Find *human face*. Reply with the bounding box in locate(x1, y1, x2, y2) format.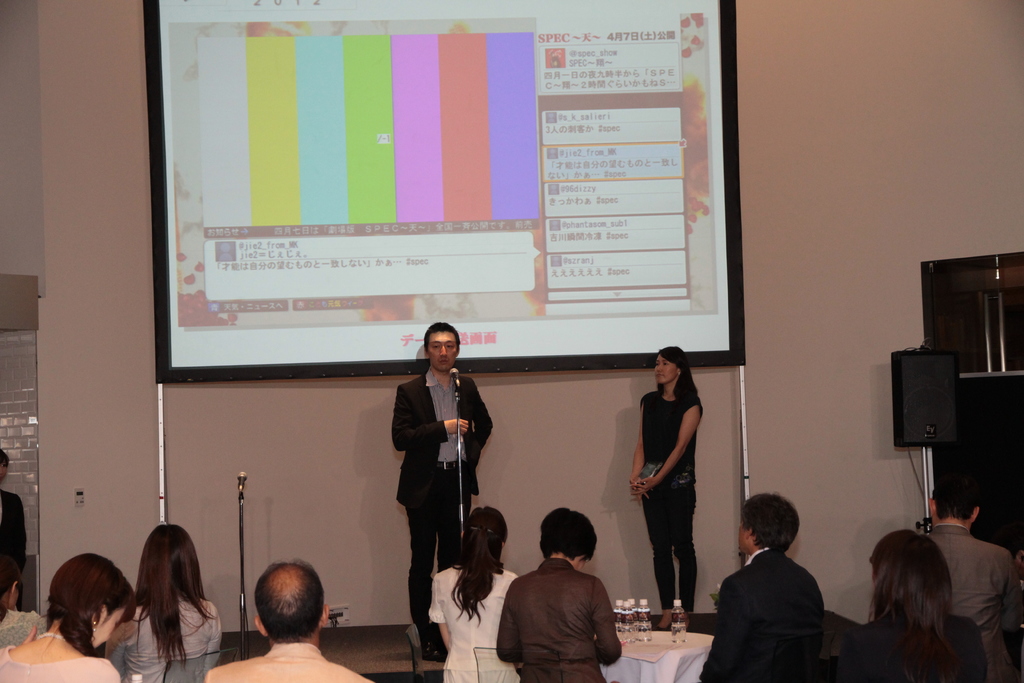
locate(427, 333, 458, 374).
